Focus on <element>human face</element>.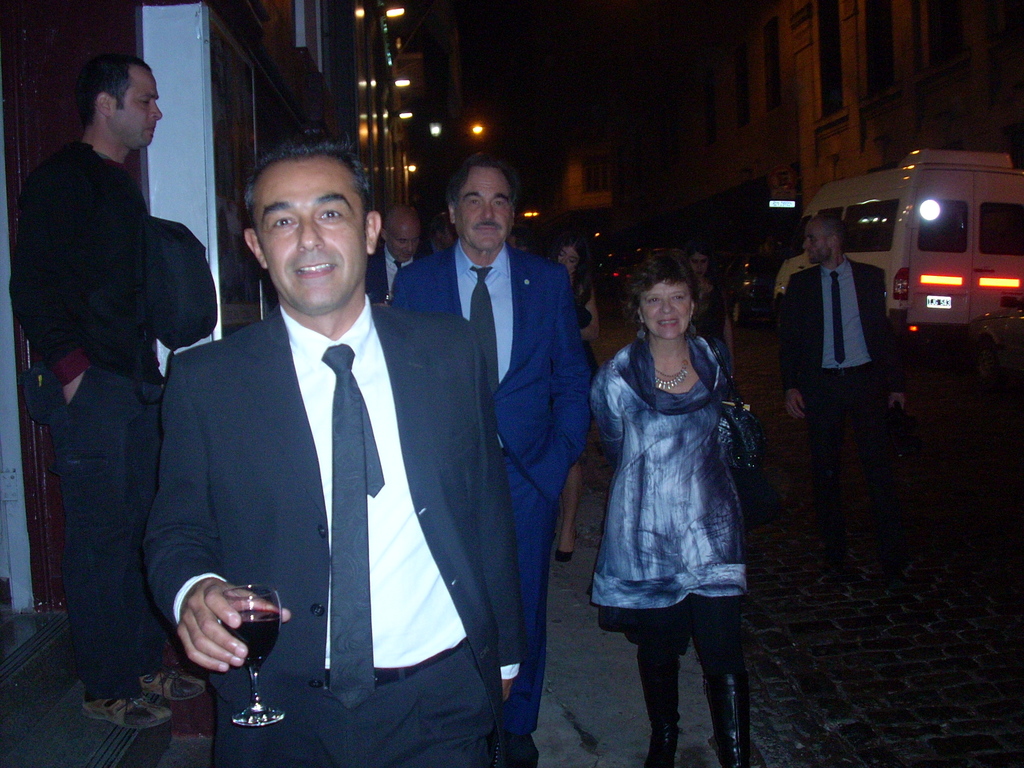
Focused at x1=806 y1=226 x2=828 y2=270.
